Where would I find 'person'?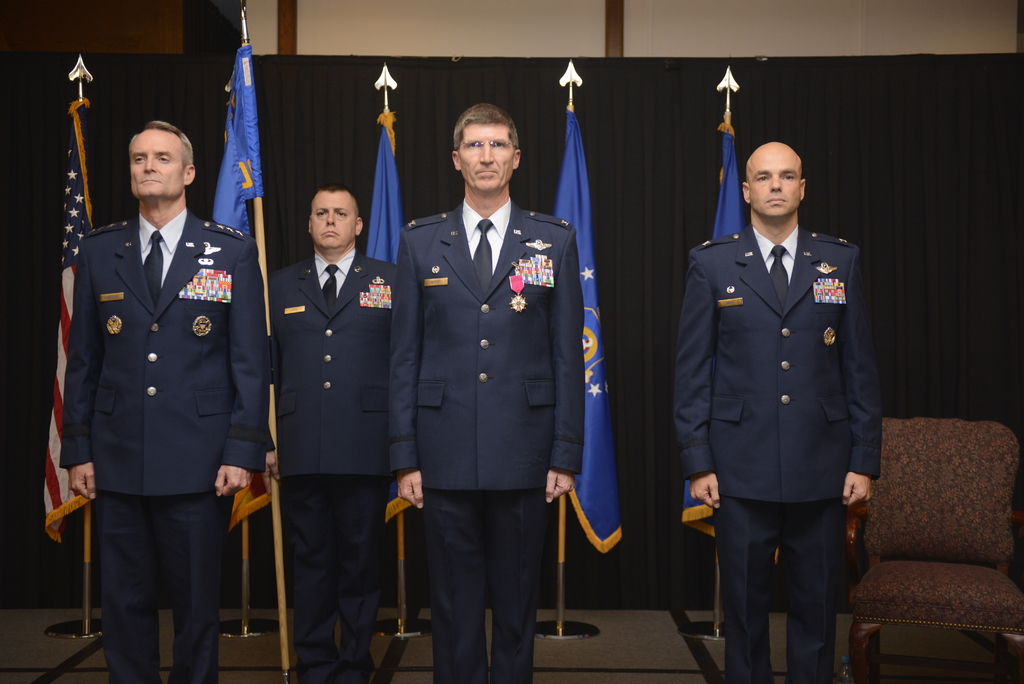
At 56, 120, 269, 683.
